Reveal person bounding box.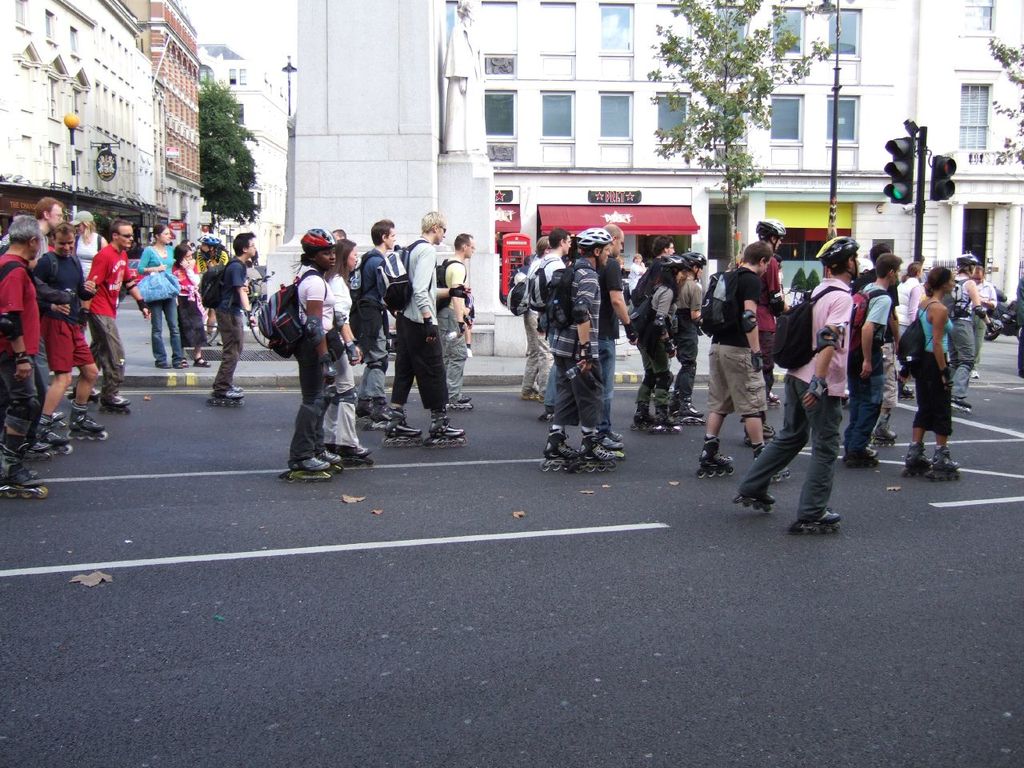
Revealed: [137,222,189,369].
